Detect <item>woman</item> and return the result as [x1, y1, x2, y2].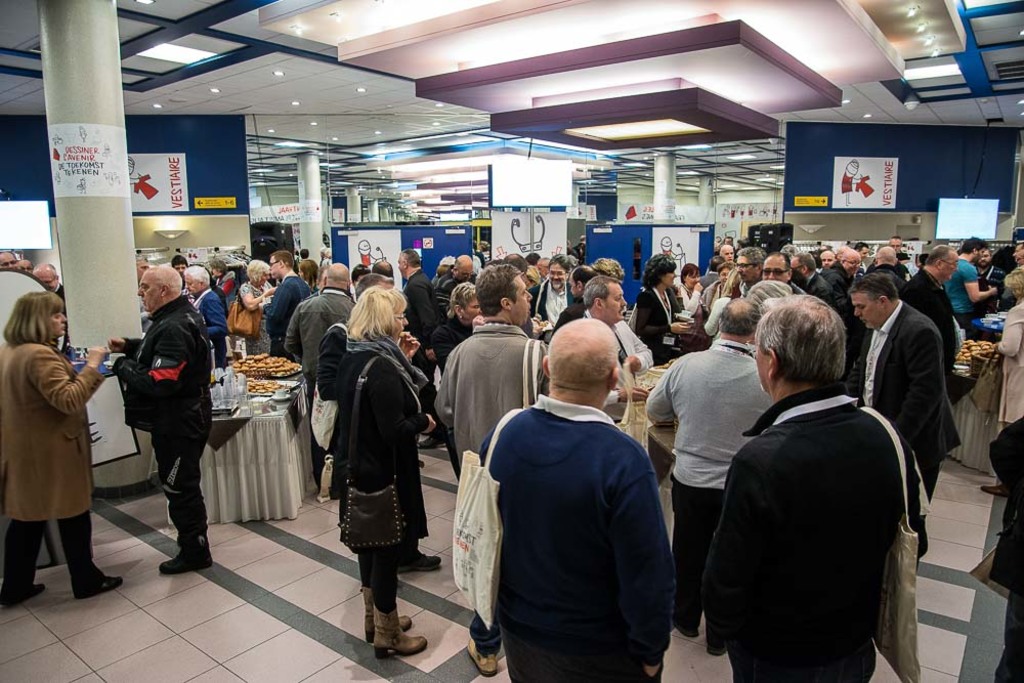
[238, 257, 279, 355].
